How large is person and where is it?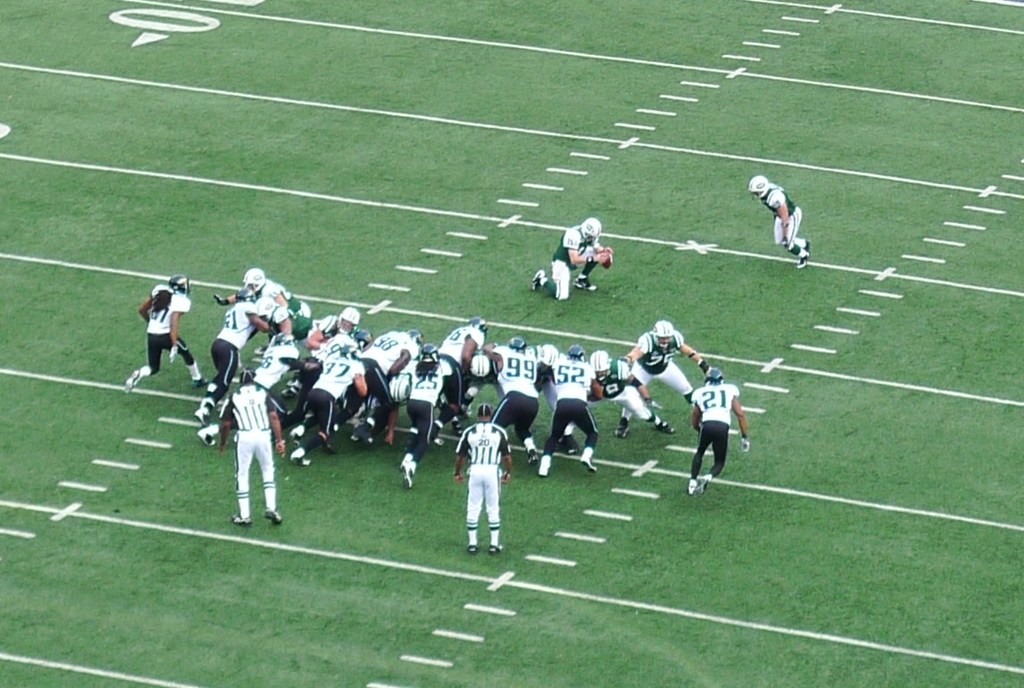
Bounding box: bbox=(216, 270, 317, 323).
